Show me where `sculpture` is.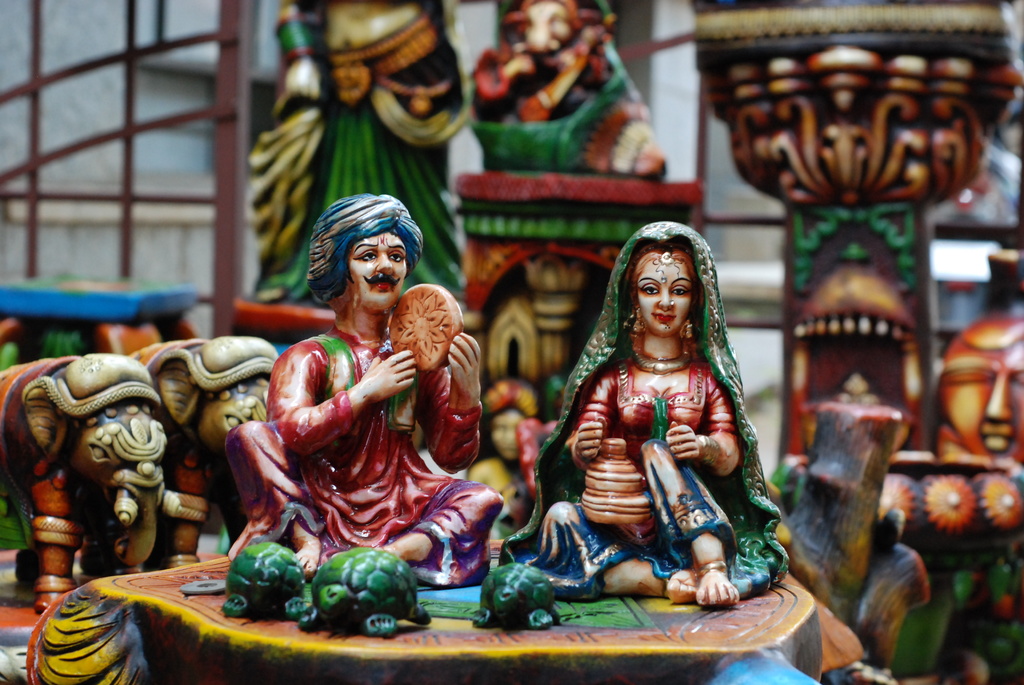
`sculpture` is at select_region(154, 331, 283, 562).
